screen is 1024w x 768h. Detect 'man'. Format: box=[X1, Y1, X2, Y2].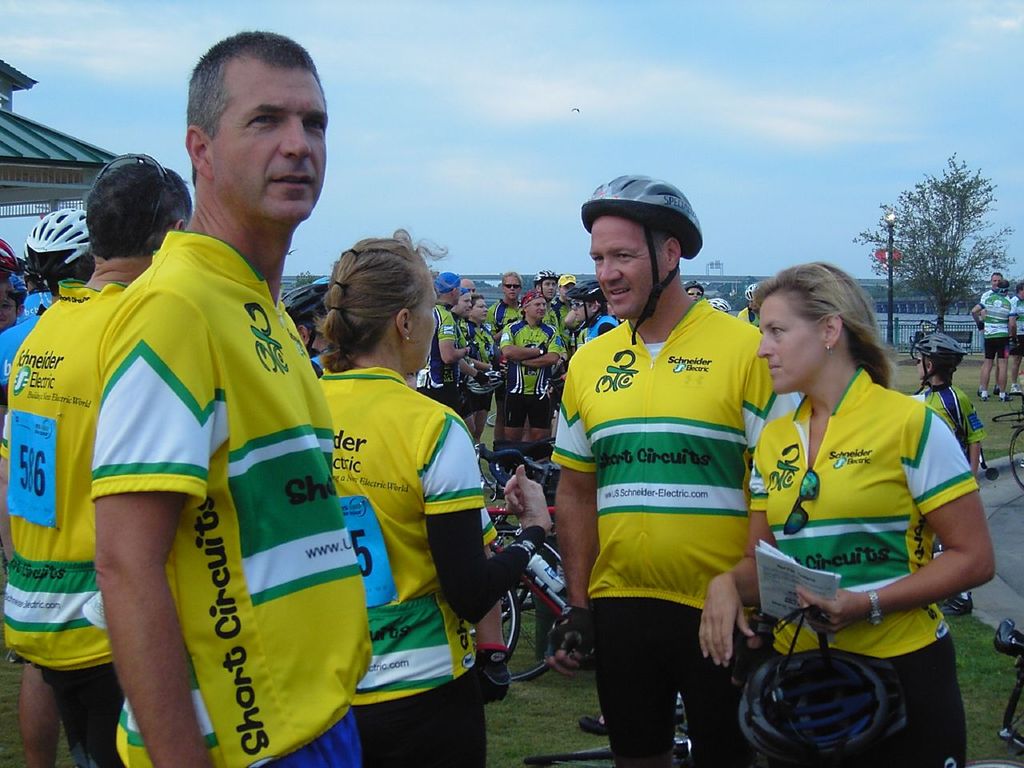
box=[978, 266, 1005, 385].
